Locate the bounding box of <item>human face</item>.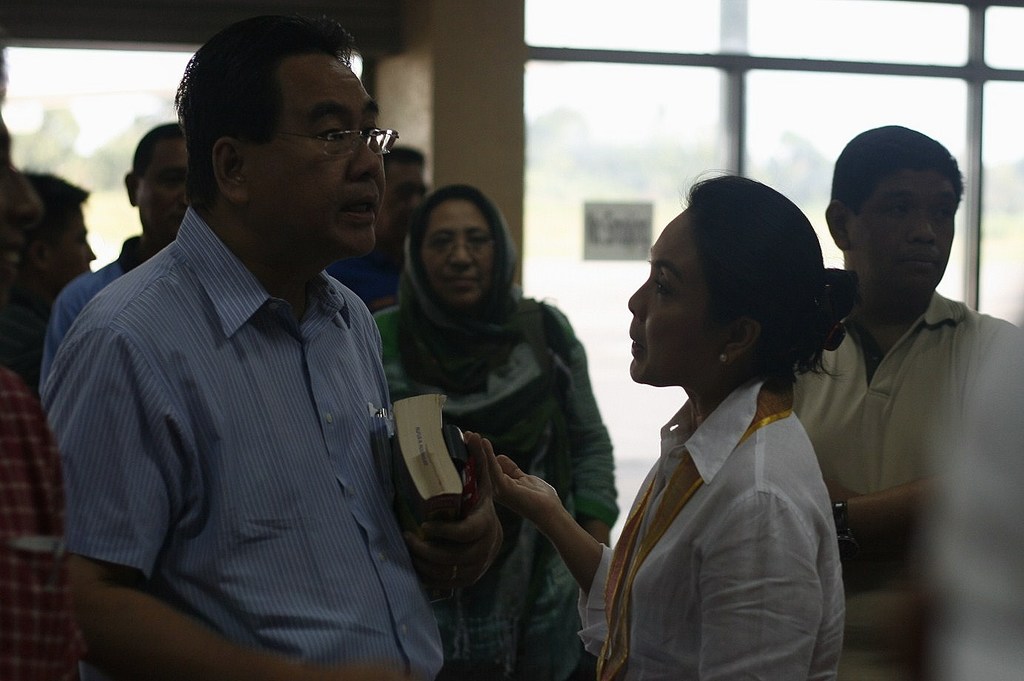
Bounding box: select_region(240, 56, 385, 255).
